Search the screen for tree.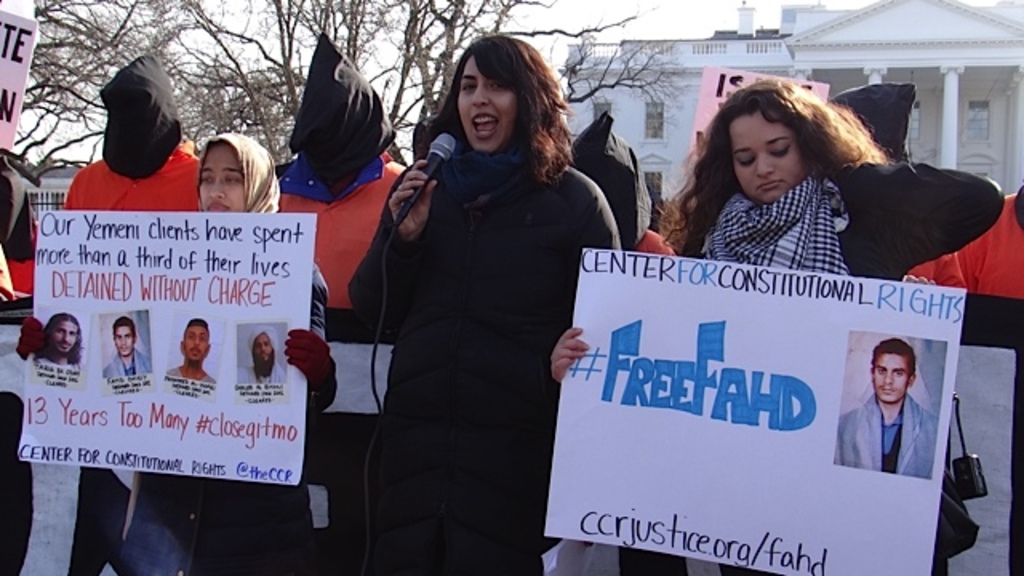
Found at {"left": 360, "top": 0, "right": 688, "bottom": 168}.
